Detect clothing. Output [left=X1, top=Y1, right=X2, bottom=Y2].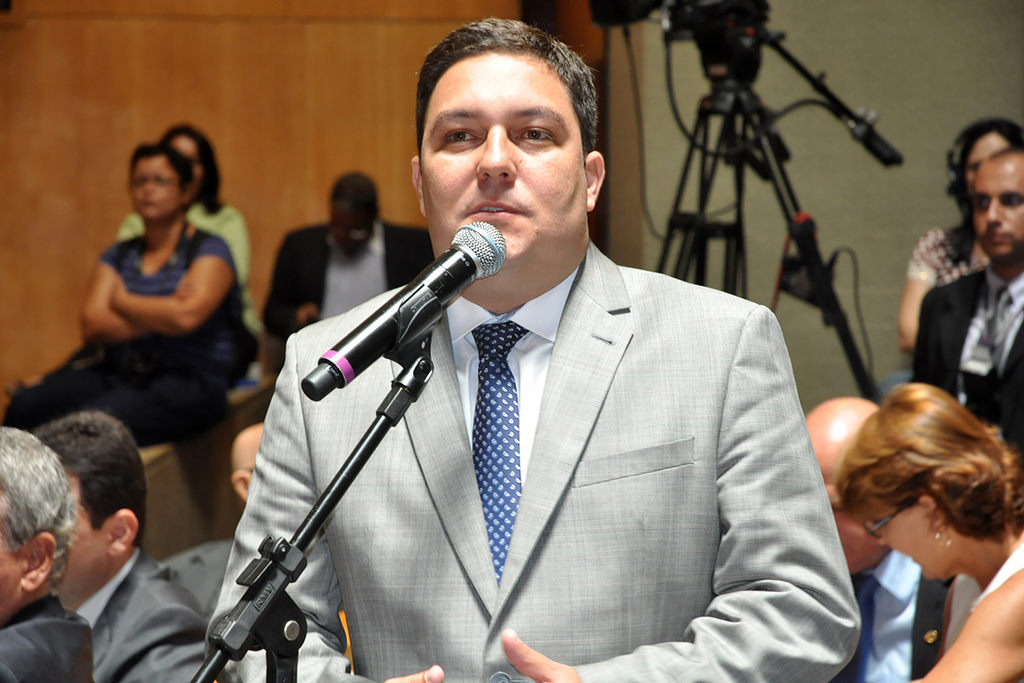
[left=76, top=549, right=218, bottom=682].
